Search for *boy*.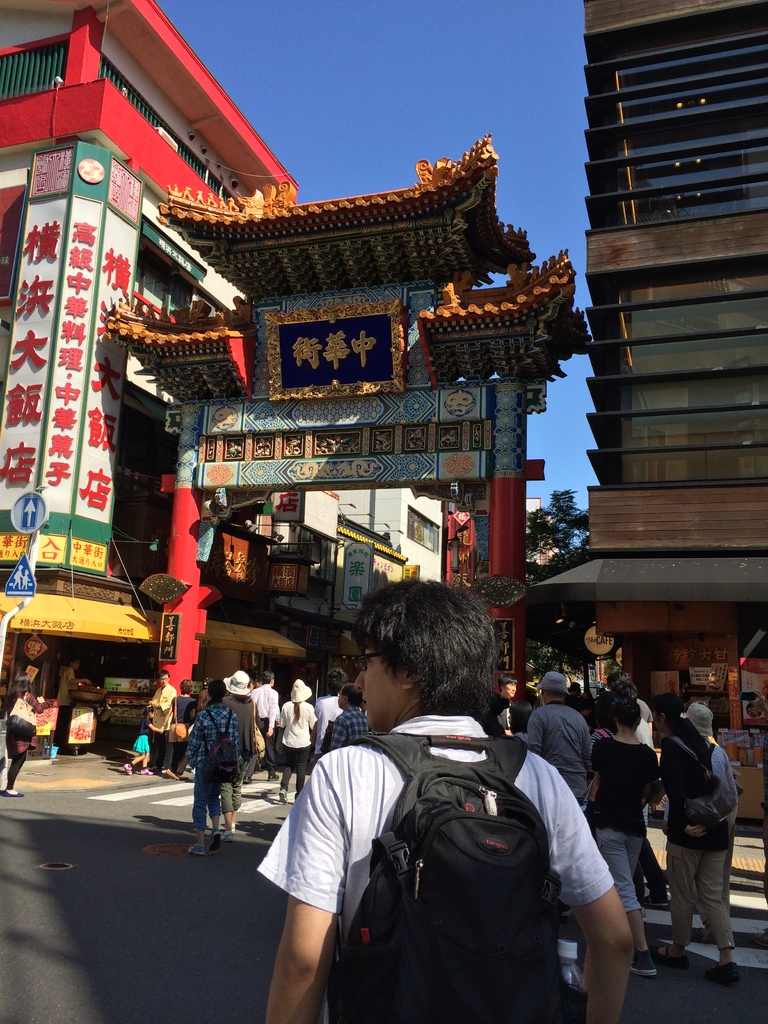
Found at {"x1": 256, "y1": 577, "x2": 637, "y2": 1023}.
